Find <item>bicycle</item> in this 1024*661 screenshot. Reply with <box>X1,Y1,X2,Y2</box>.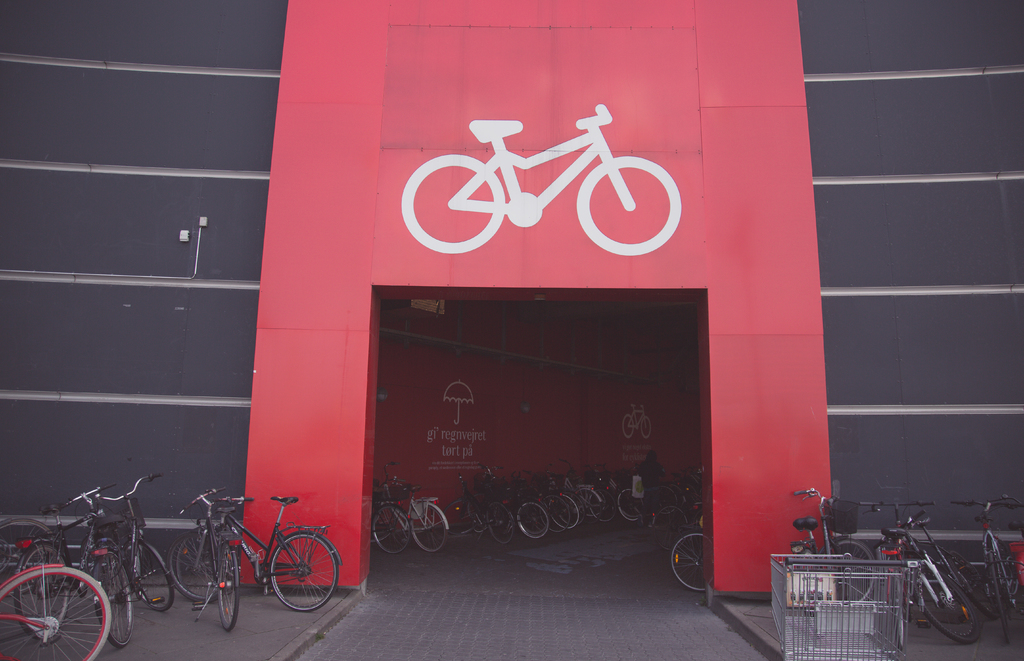
<box>857,500,933,649</box>.
